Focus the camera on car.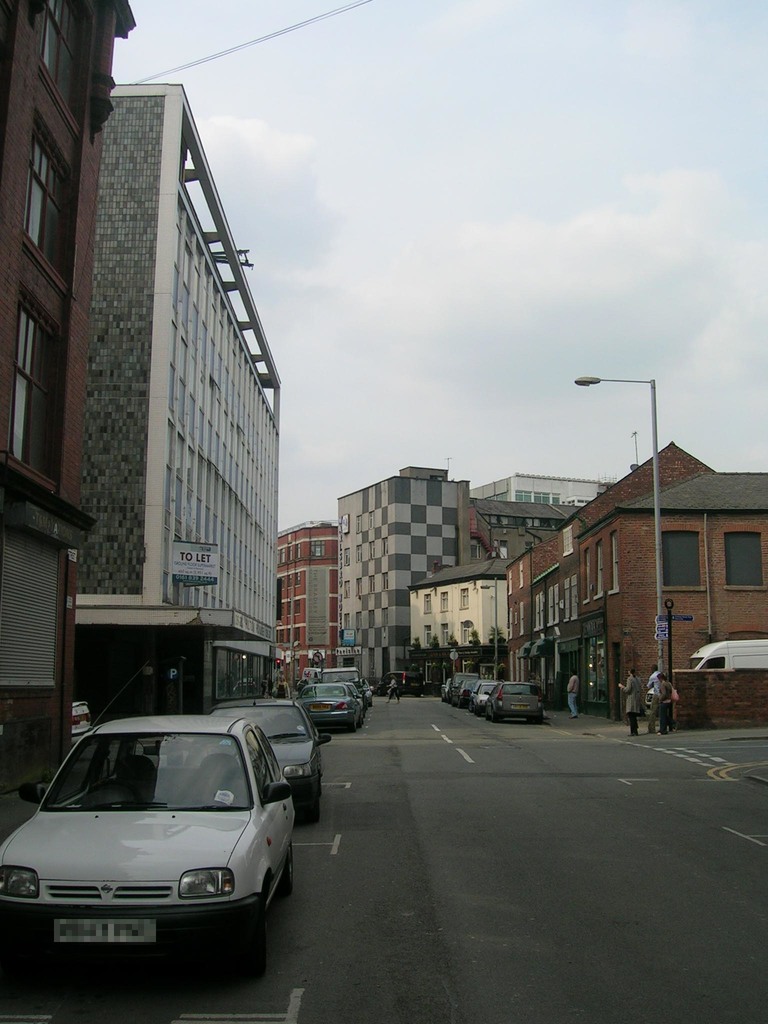
Focus region: l=214, t=694, r=336, b=806.
